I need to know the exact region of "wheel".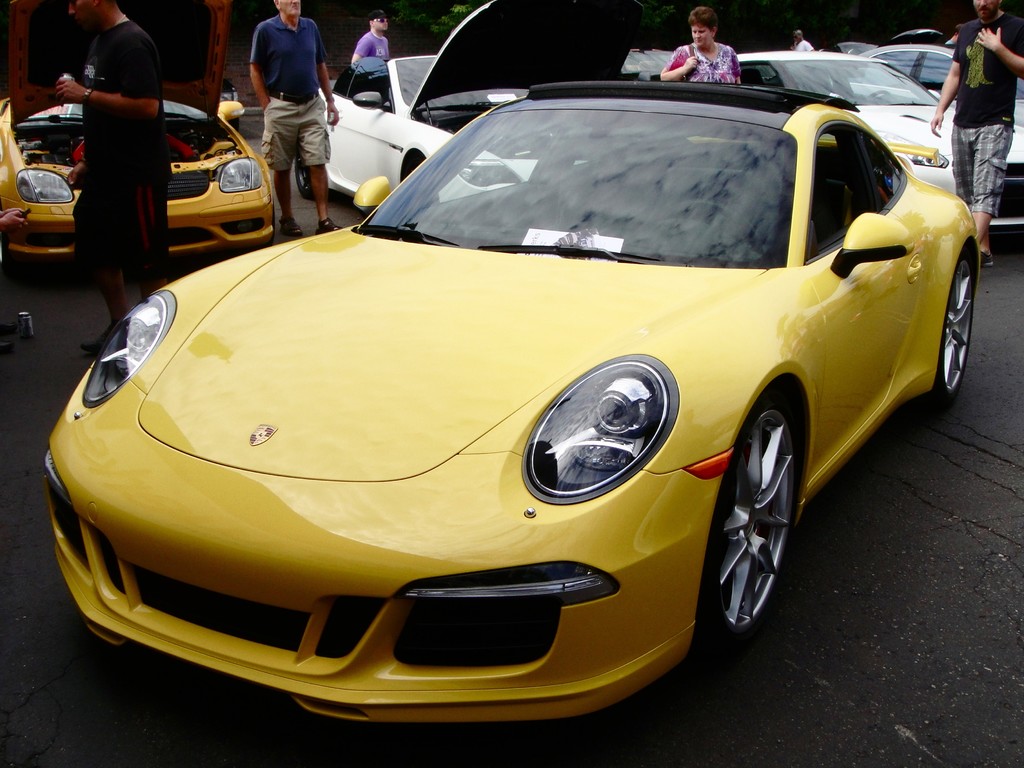
Region: locate(296, 153, 317, 202).
